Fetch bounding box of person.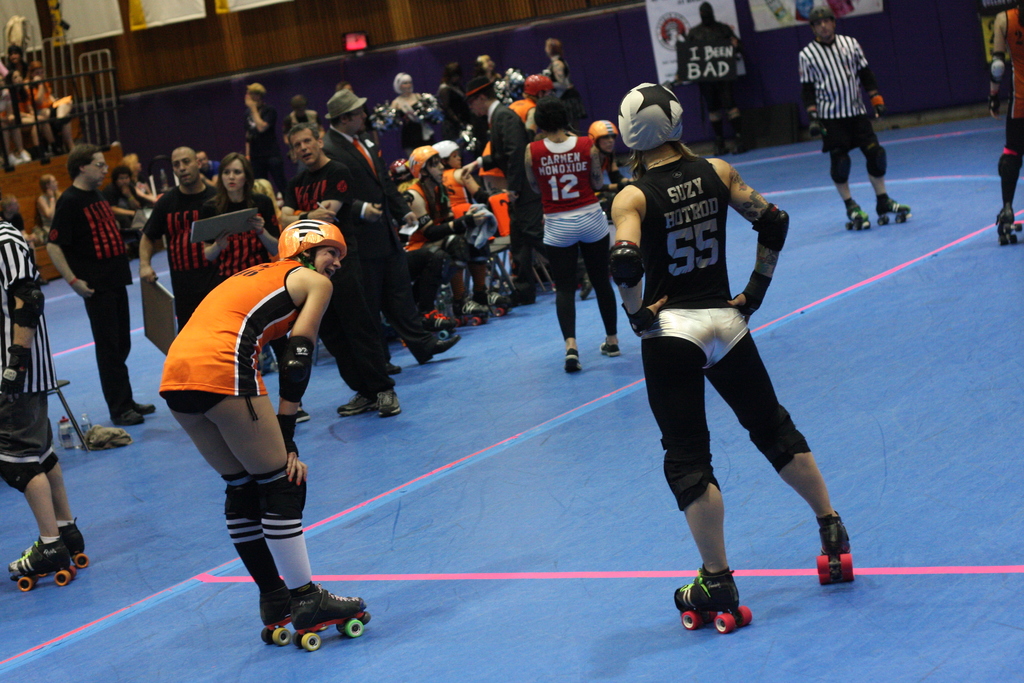
Bbox: Rect(26, 63, 77, 161).
